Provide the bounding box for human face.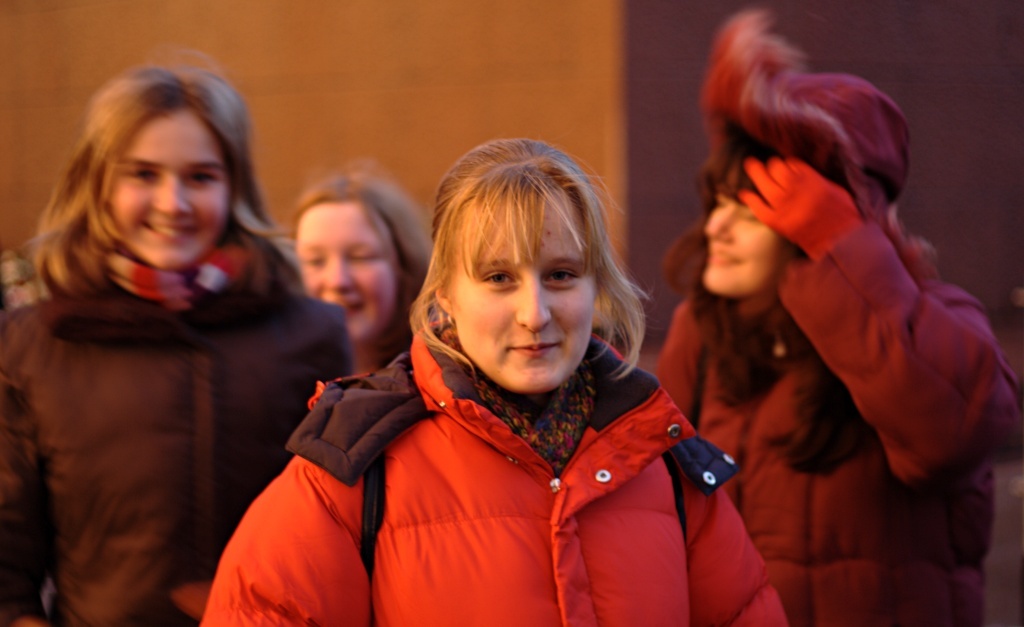
{"x1": 296, "y1": 207, "x2": 396, "y2": 340}.
